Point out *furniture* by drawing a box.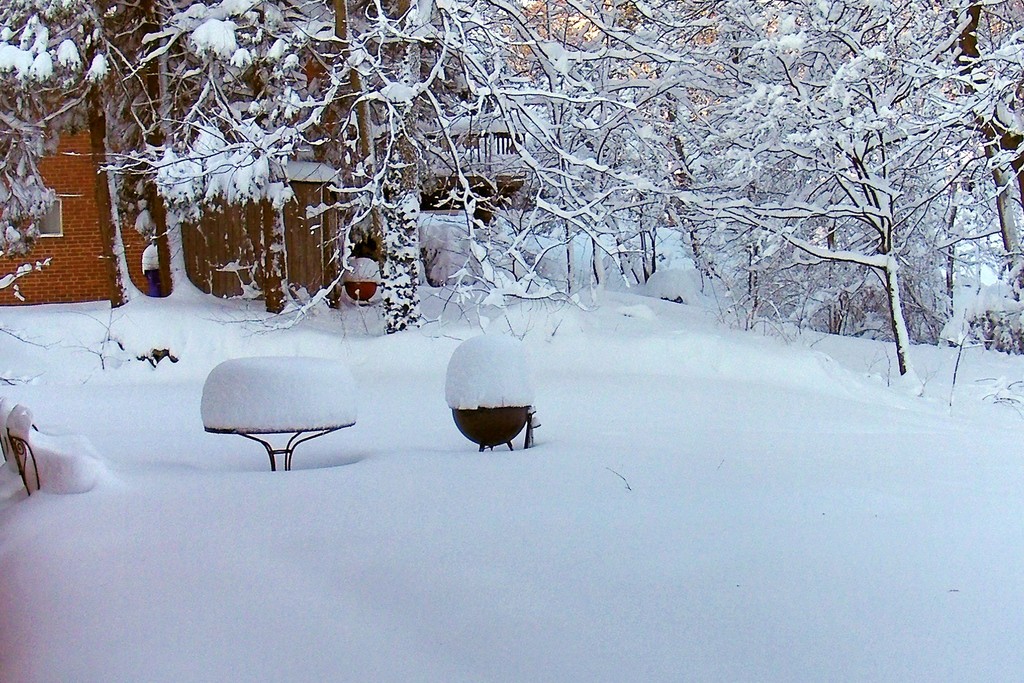
[x1=205, y1=422, x2=356, y2=472].
